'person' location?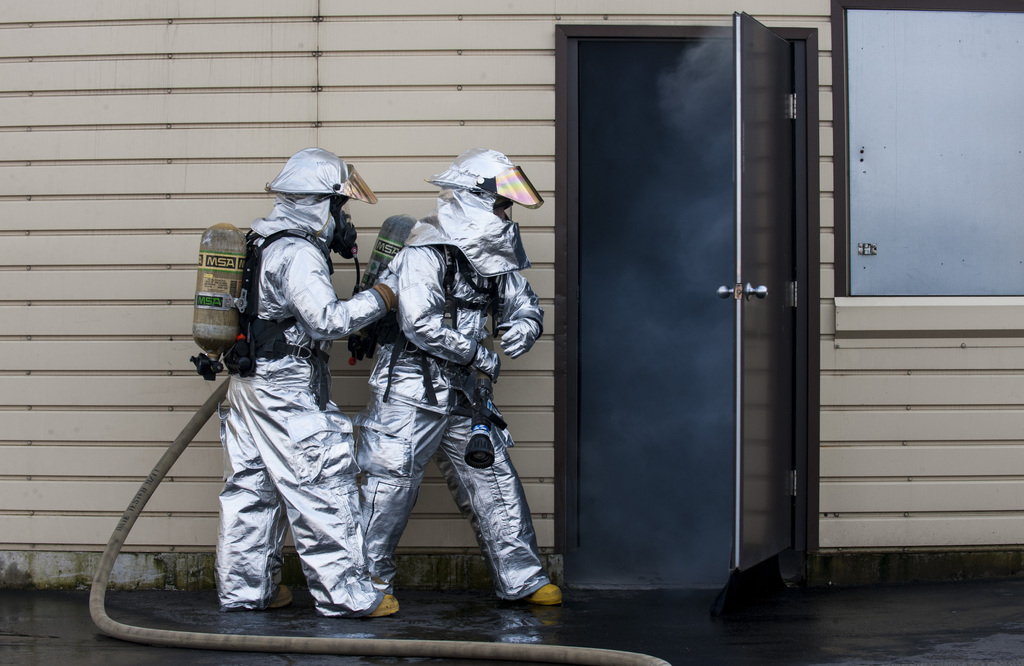
218:150:399:610
